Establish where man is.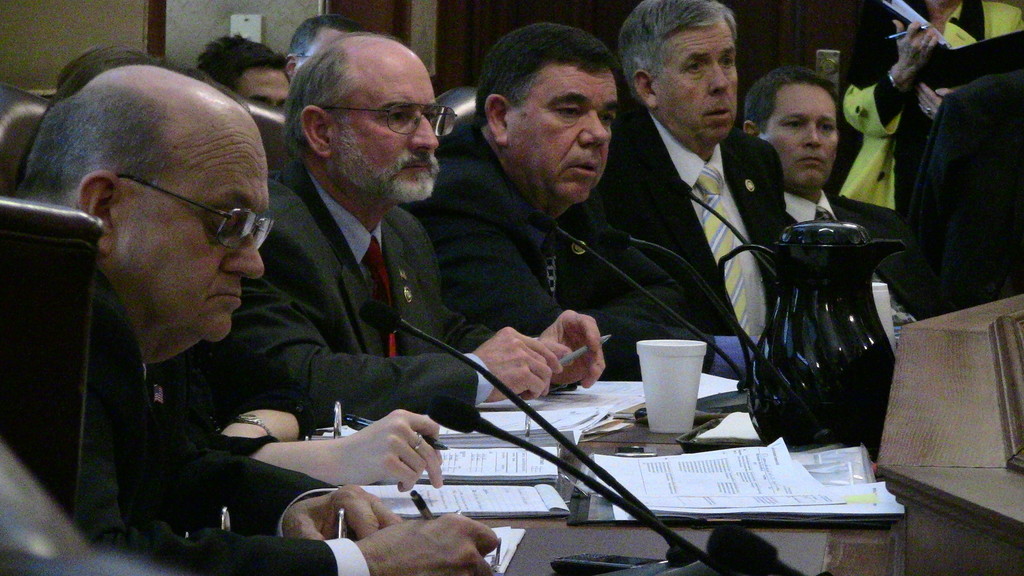
Established at pyautogui.locateOnScreen(744, 67, 955, 336).
